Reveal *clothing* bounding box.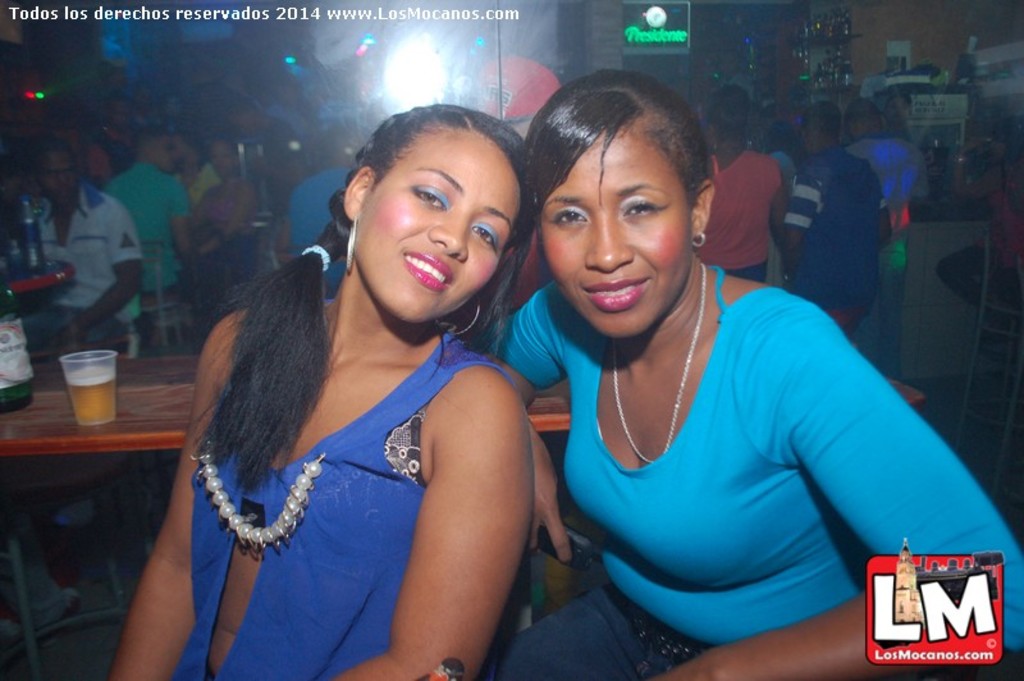
Revealed: bbox=(849, 134, 938, 227).
